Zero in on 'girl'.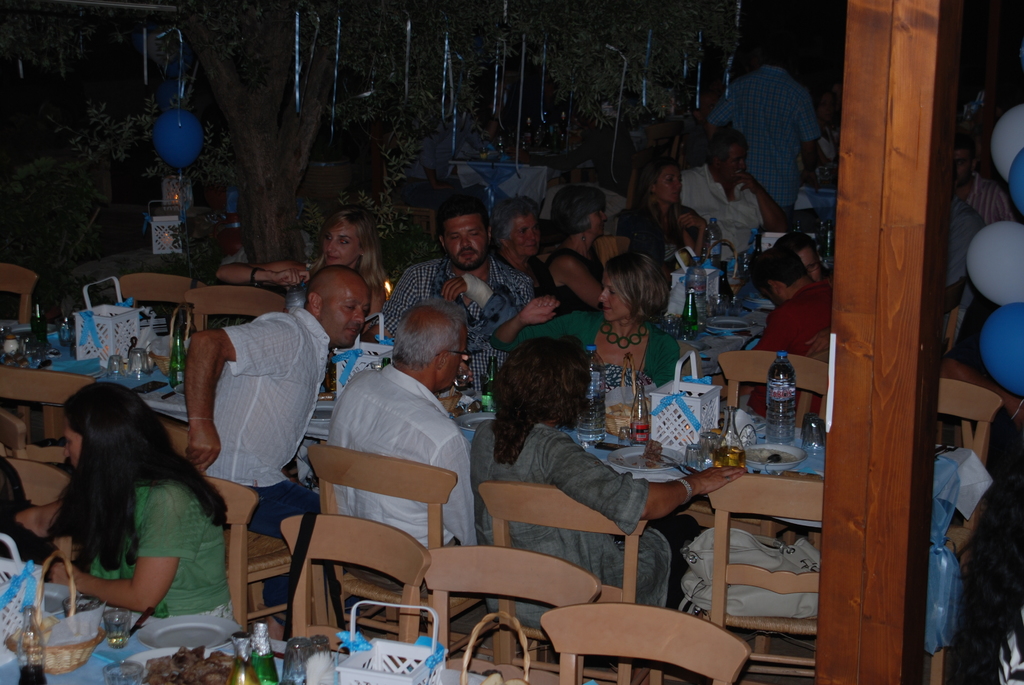
Zeroed in: box(35, 373, 245, 642).
